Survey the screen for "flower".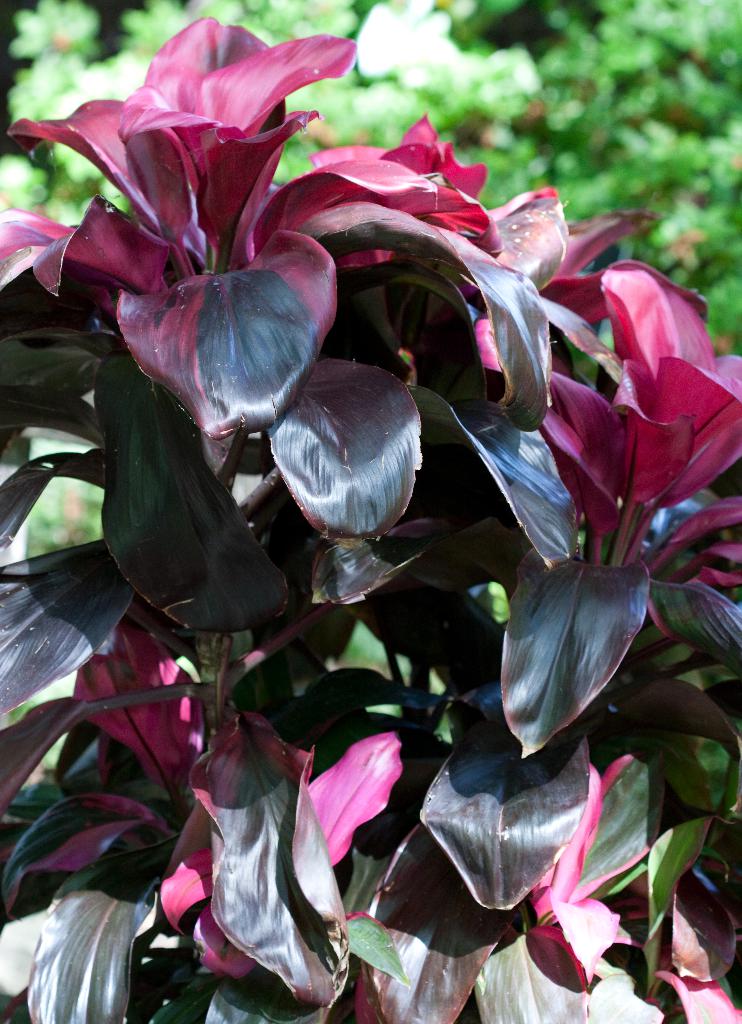
Survey found: 0, 14, 431, 427.
